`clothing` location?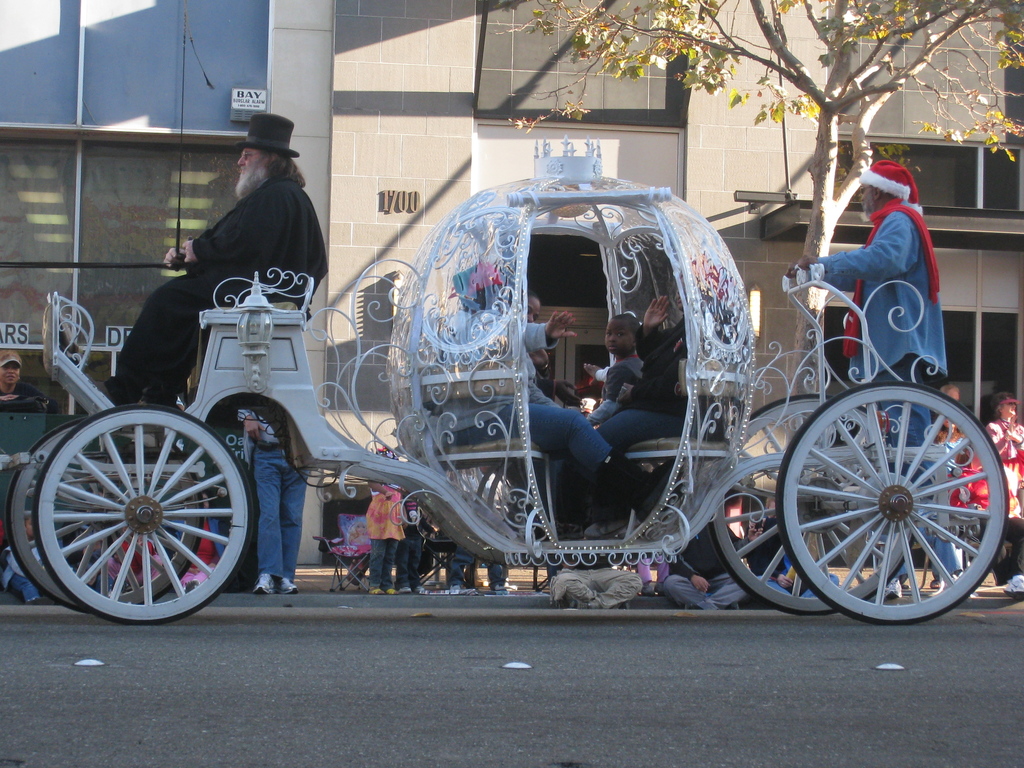
Rect(810, 159, 963, 588)
